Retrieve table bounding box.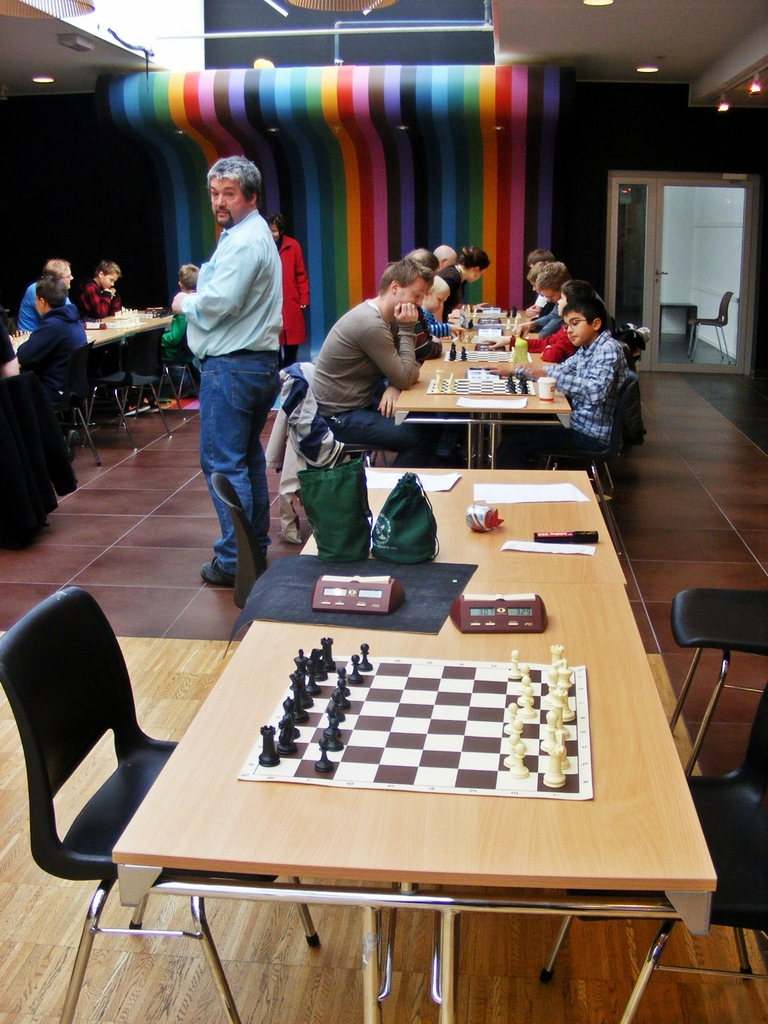
Bounding box: 2,572,715,1002.
